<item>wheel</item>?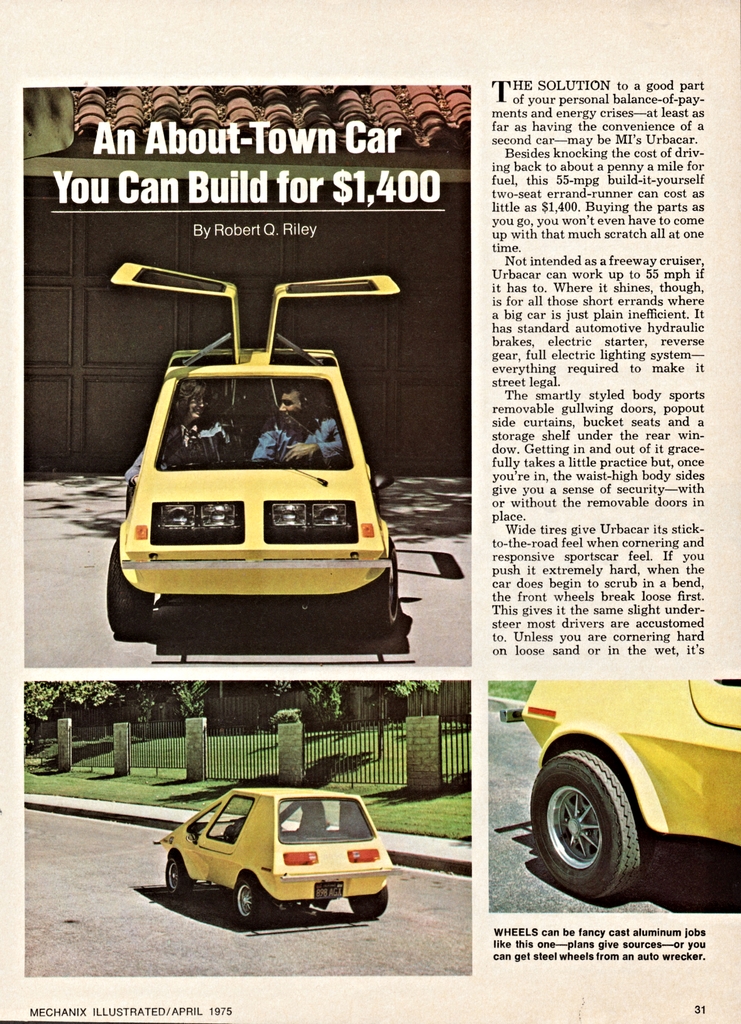
box=[365, 543, 398, 632]
